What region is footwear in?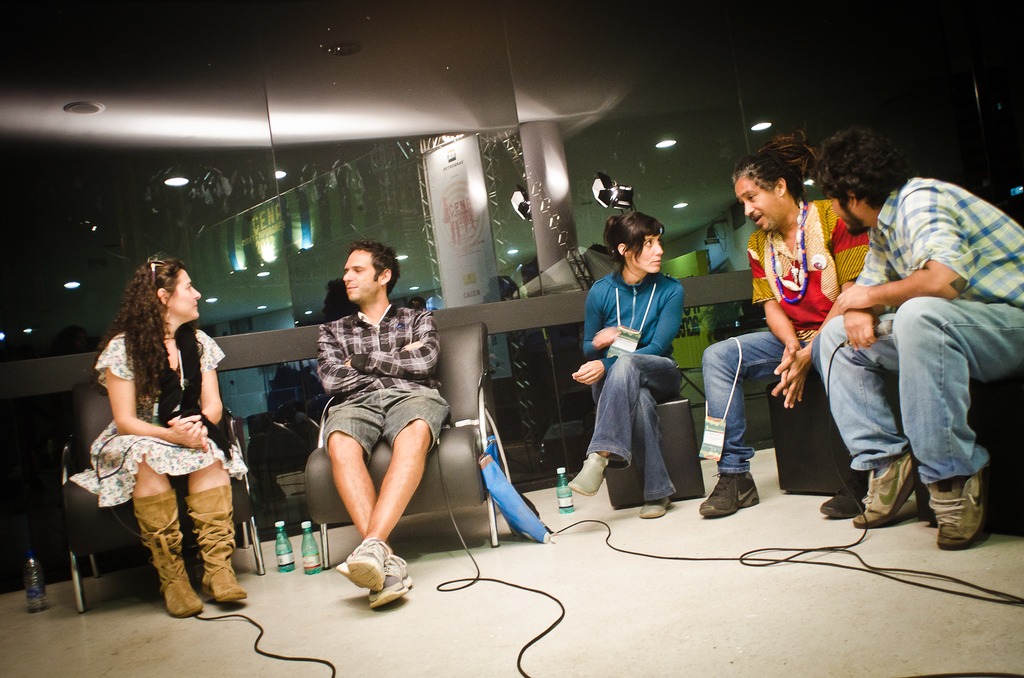
<box>332,533,390,591</box>.
